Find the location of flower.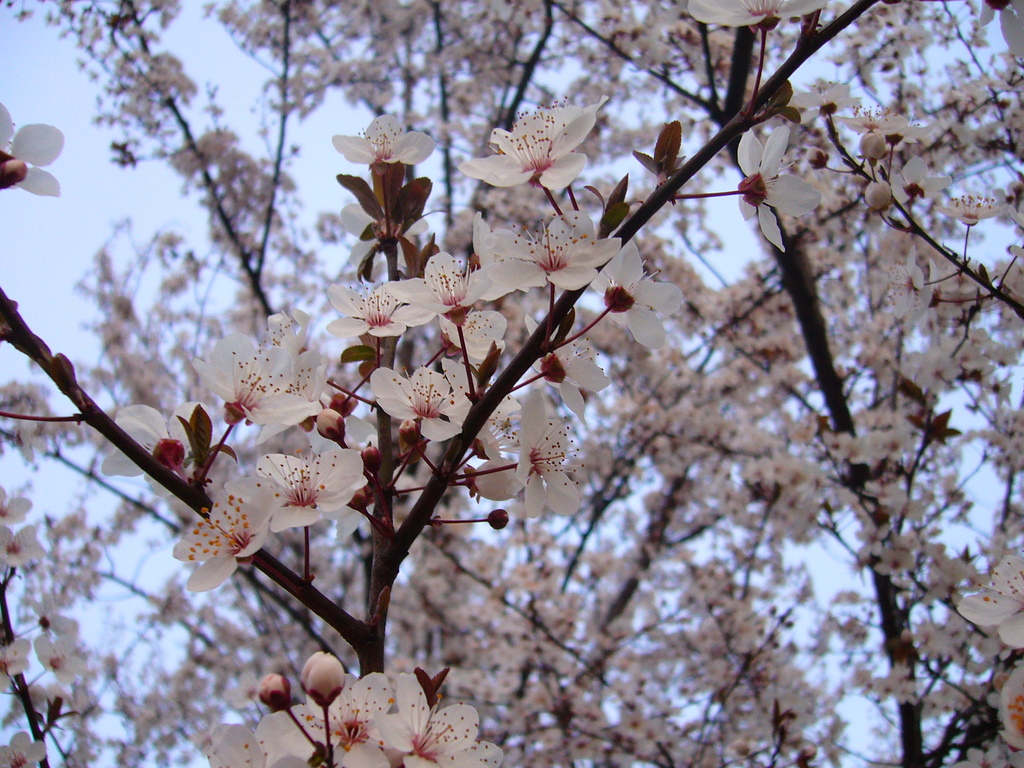
Location: bbox=[590, 253, 684, 339].
